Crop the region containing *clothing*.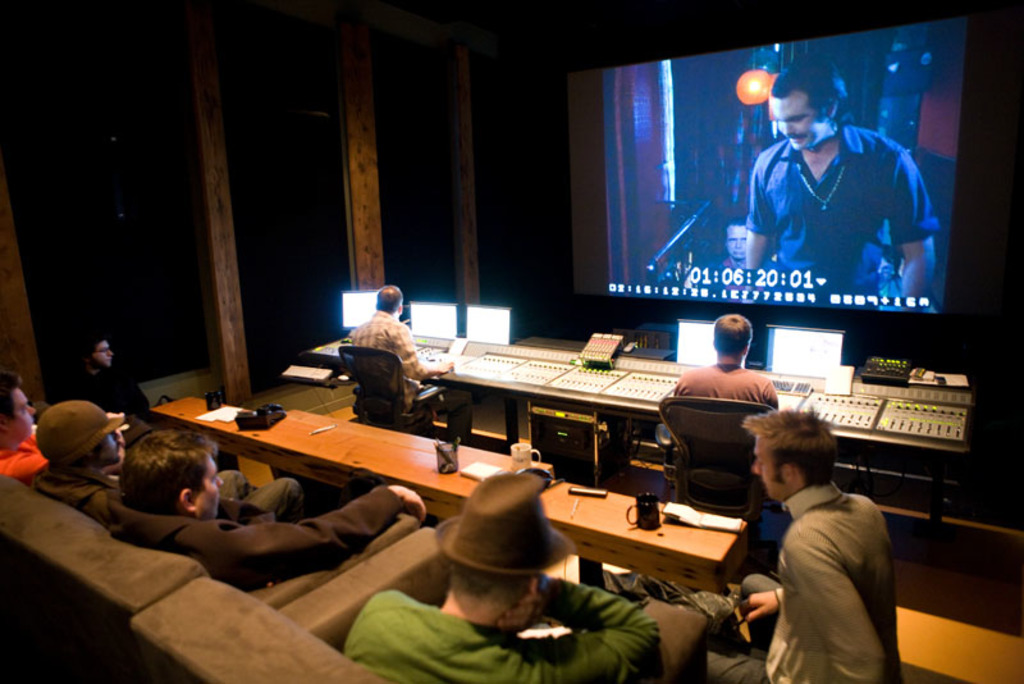
Crop region: {"x1": 61, "y1": 360, "x2": 155, "y2": 421}.
